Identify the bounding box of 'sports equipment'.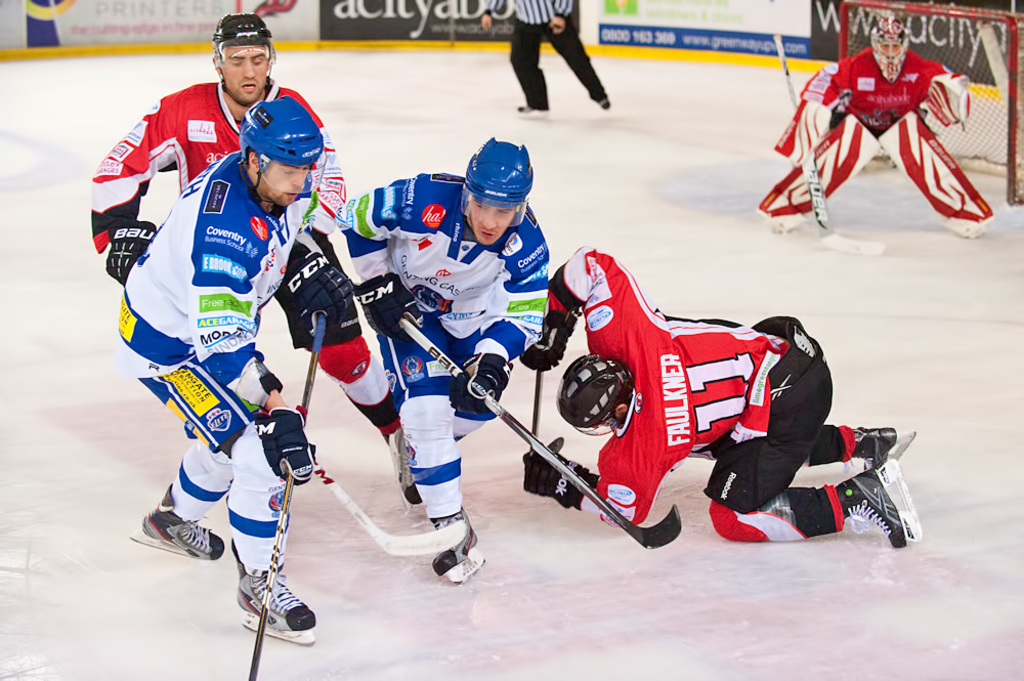
bbox(209, 8, 278, 107).
